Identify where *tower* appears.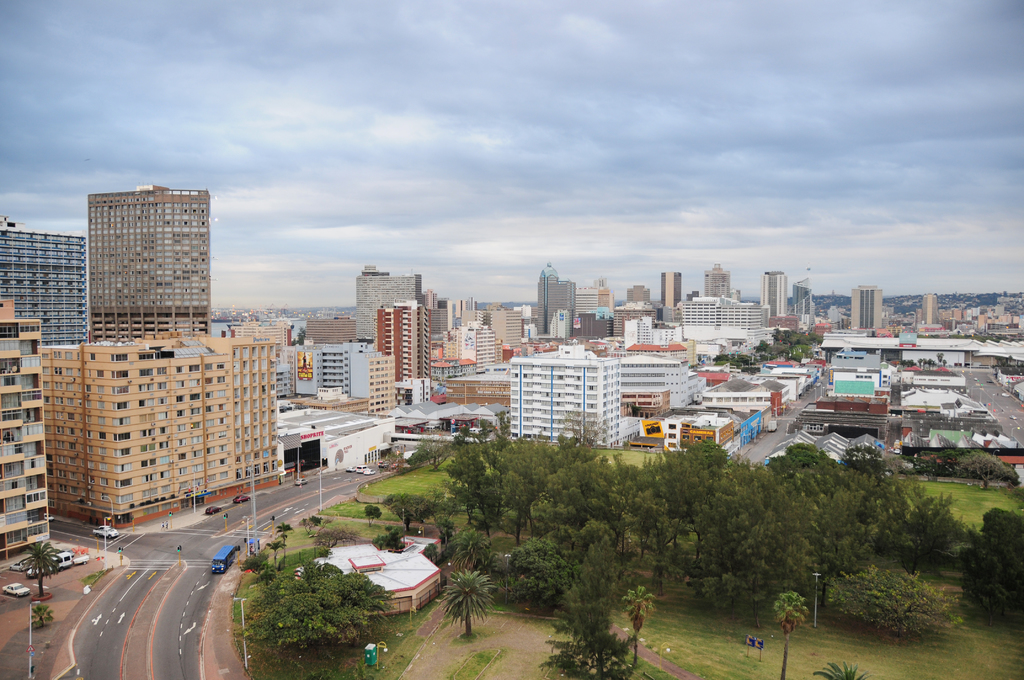
Appears at <bbox>915, 301, 940, 323</bbox>.
